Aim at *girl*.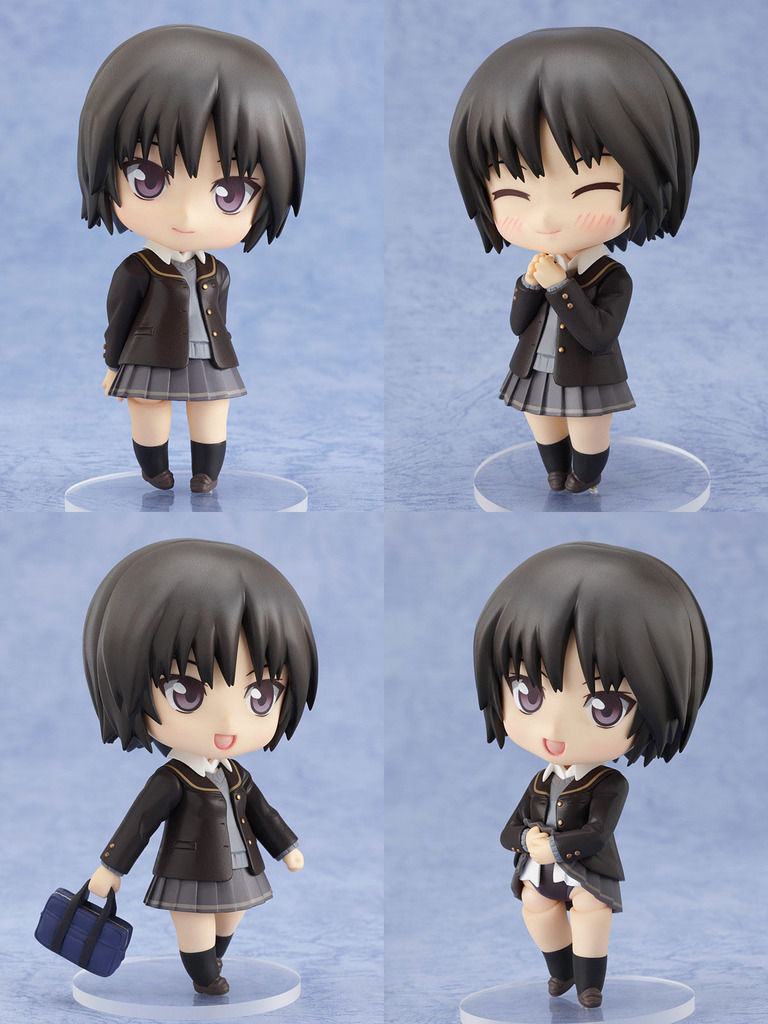
Aimed at BBox(88, 538, 321, 1002).
